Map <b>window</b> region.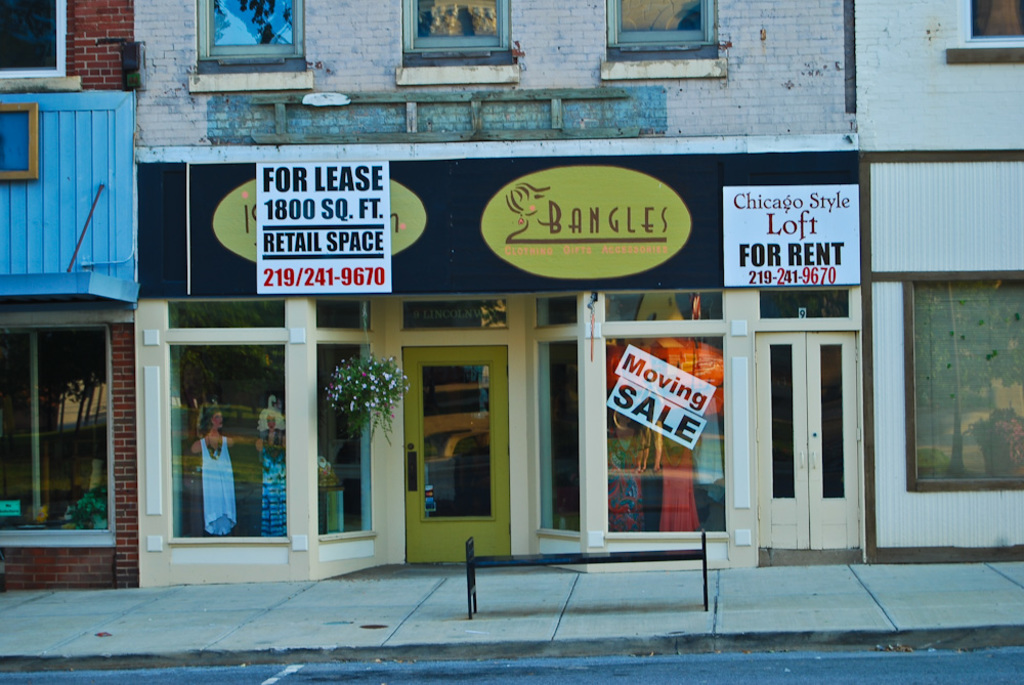
Mapped to select_region(956, 0, 1023, 49).
